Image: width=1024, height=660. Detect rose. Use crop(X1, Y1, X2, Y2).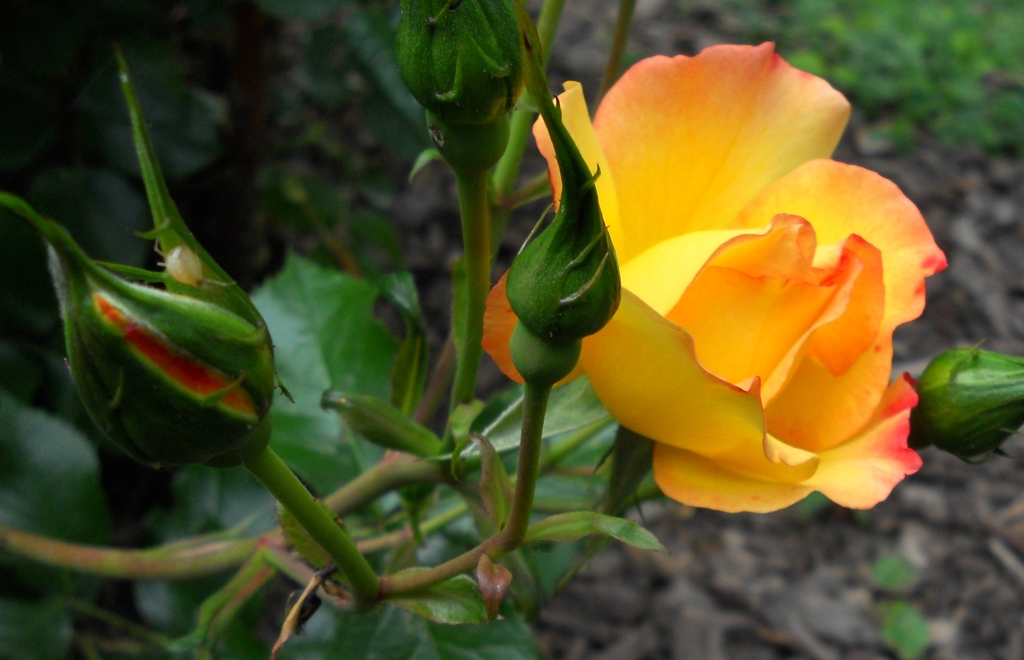
crop(481, 40, 950, 513).
